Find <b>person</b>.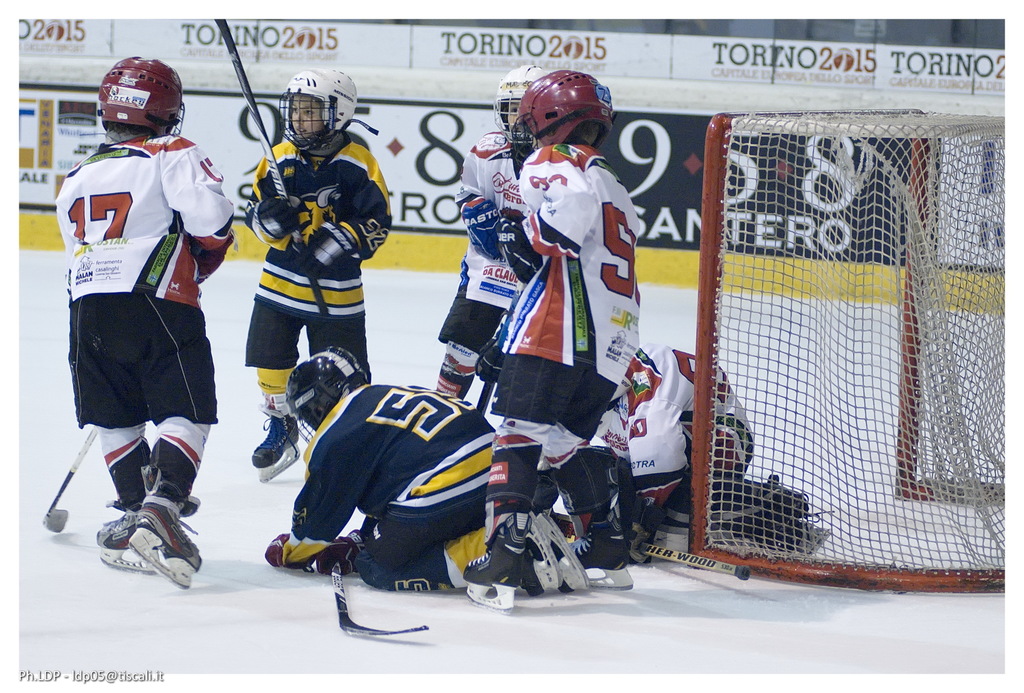
detection(437, 64, 548, 399).
